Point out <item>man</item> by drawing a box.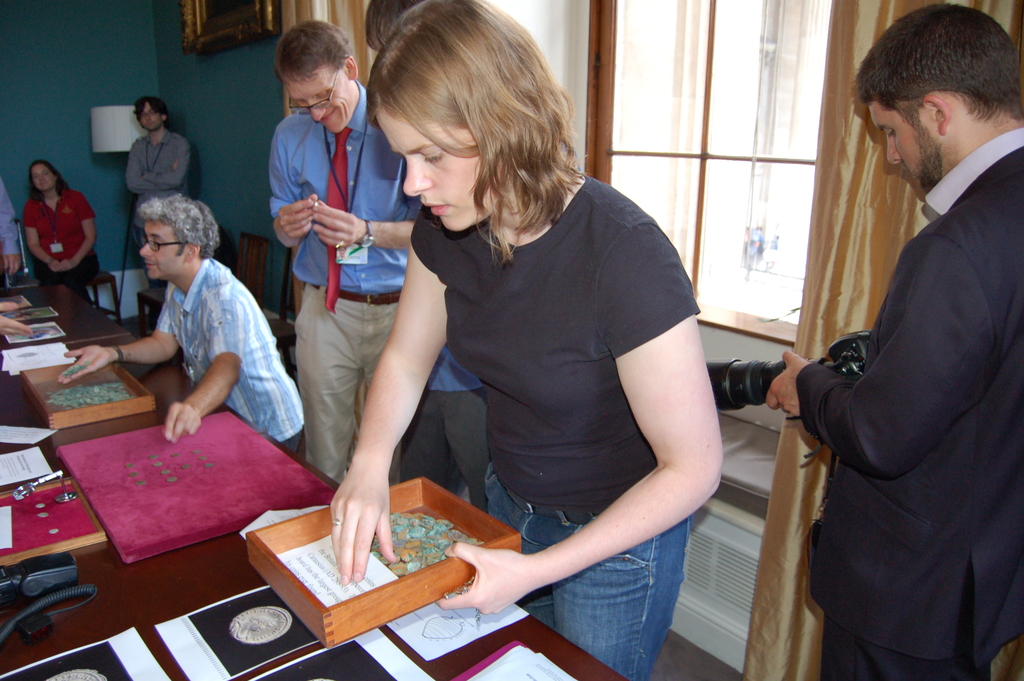
[58,195,299,453].
